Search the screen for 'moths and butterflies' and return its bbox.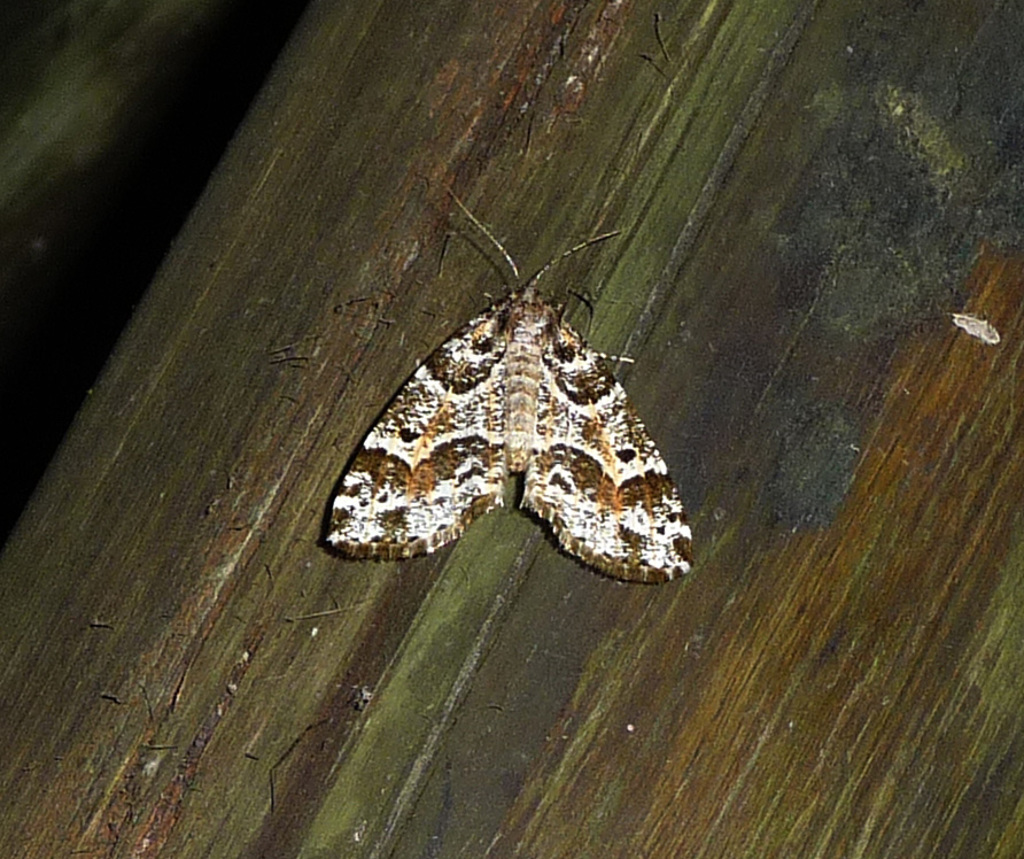
Found: 324/186/697/585.
